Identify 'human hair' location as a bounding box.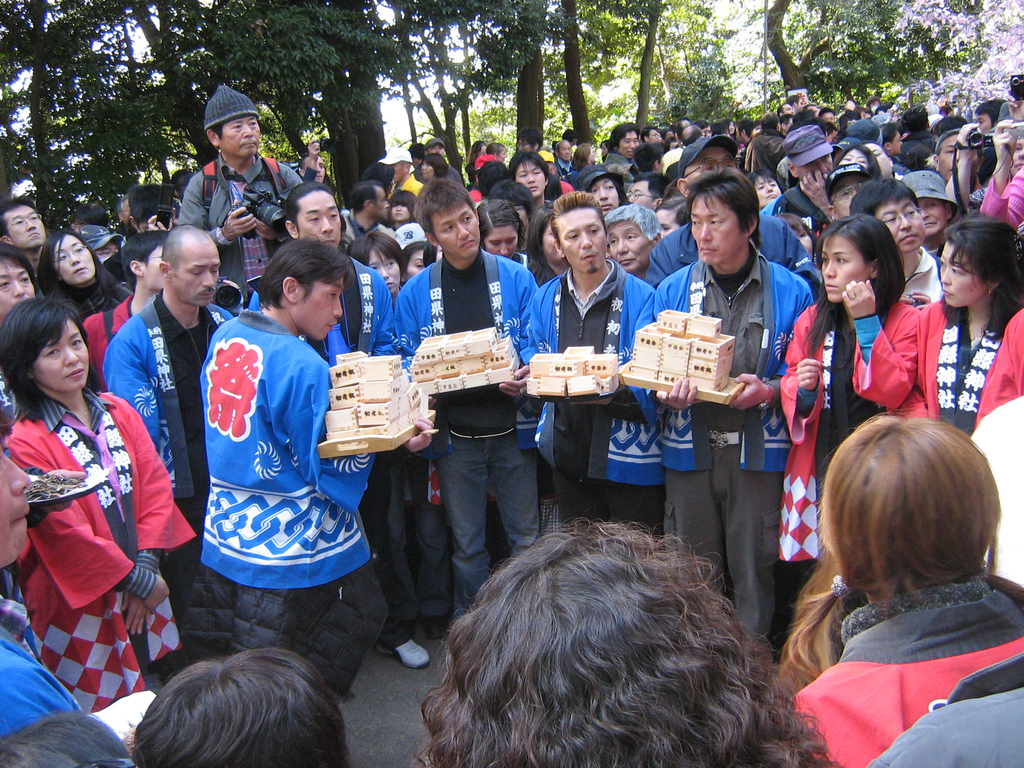
x1=655, y1=193, x2=692, y2=227.
